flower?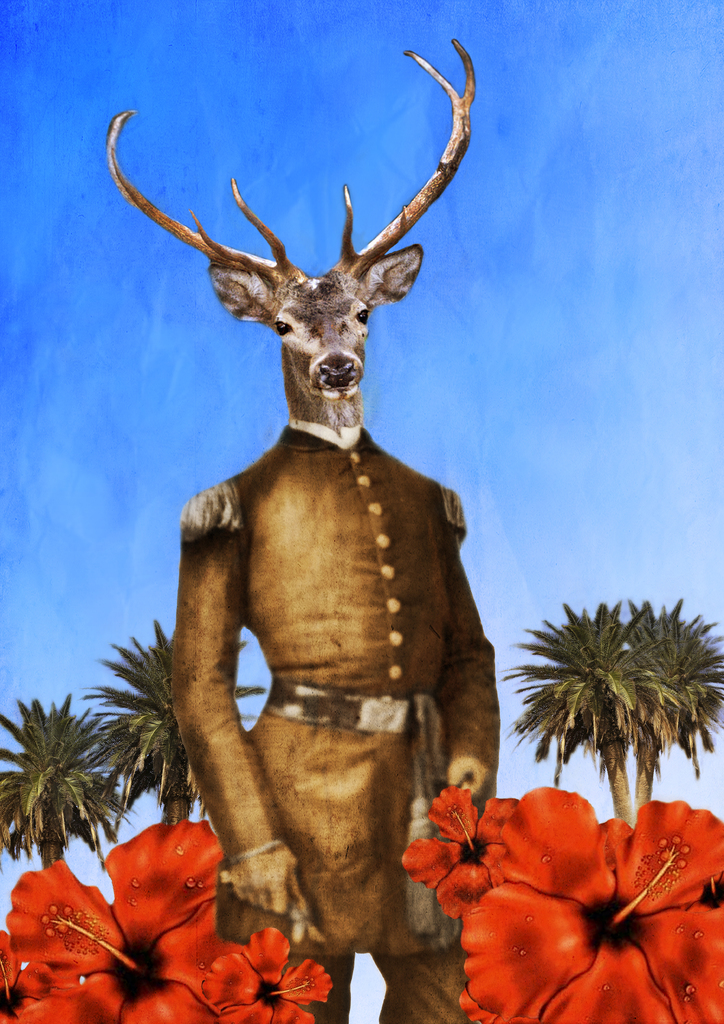
left=193, top=921, right=316, bottom=1014
